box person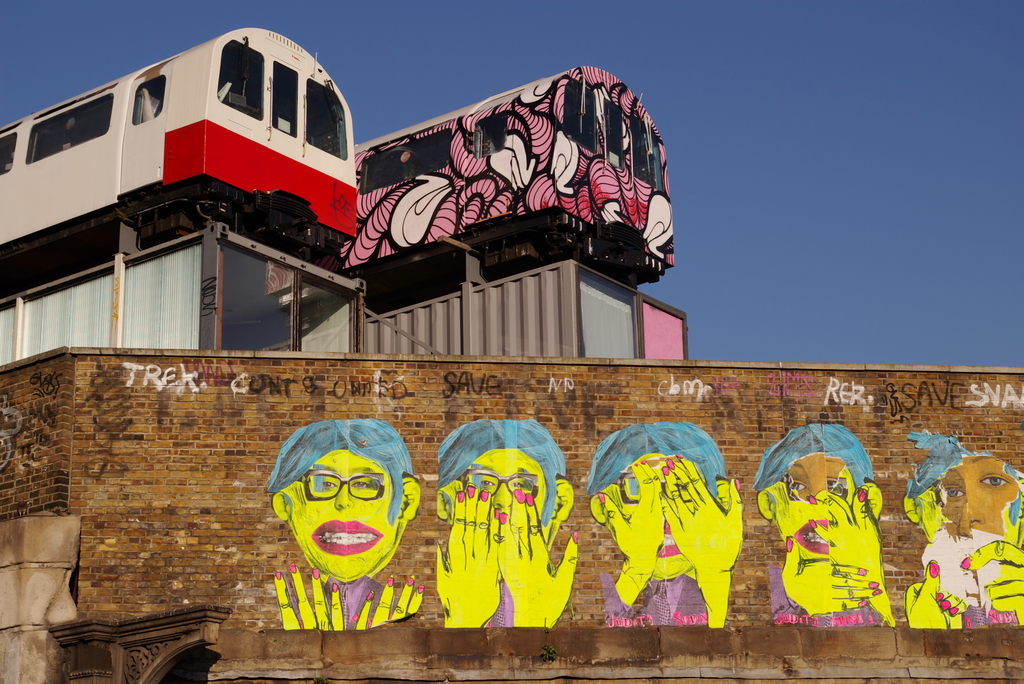
<bbox>906, 432, 1023, 631</bbox>
